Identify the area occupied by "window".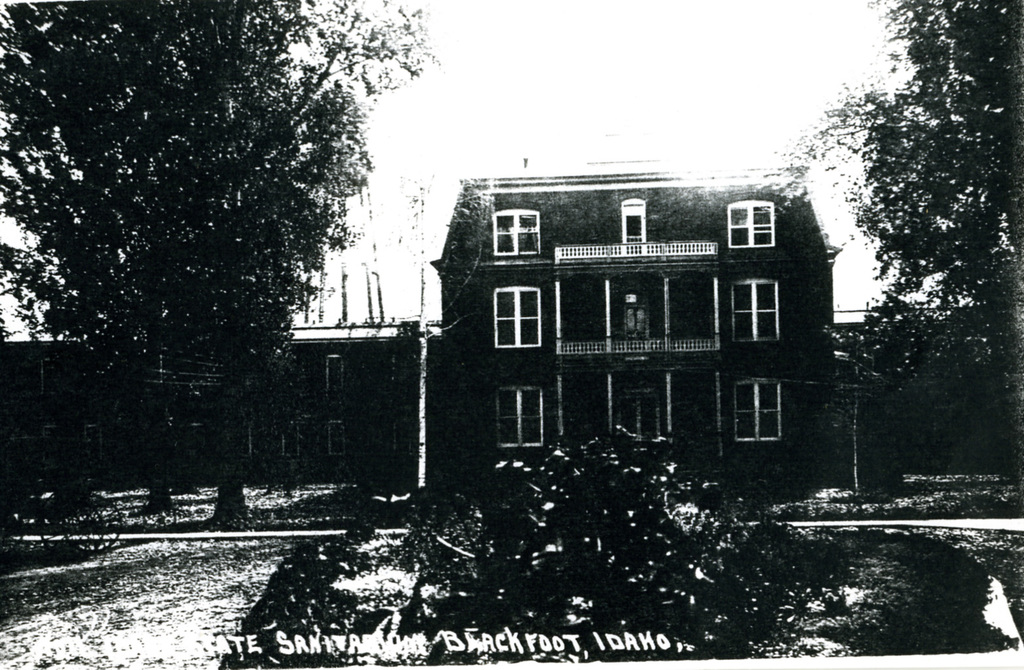
Area: locate(488, 212, 542, 256).
